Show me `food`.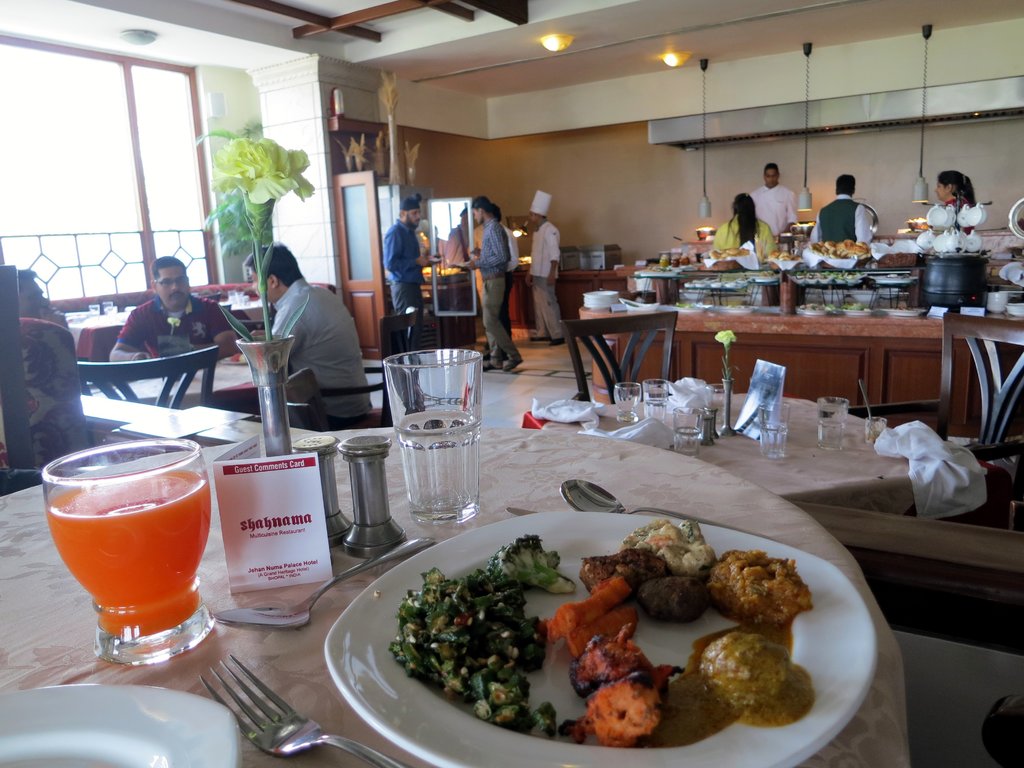
`food` is here: box(675, 299, 698, 308).
